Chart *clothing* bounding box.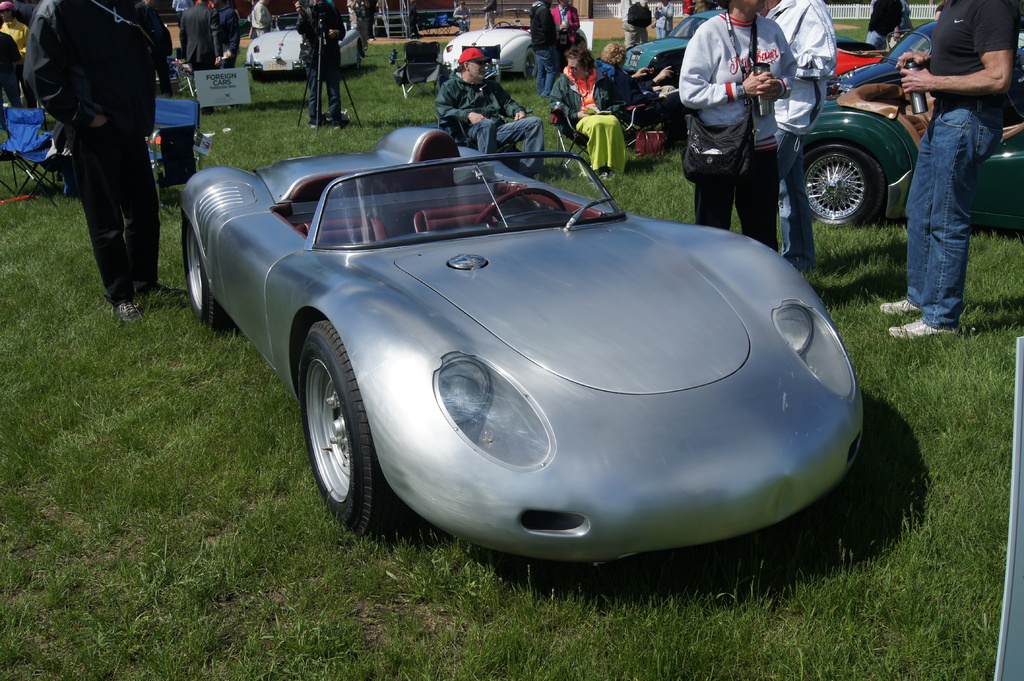
Charted: box(927, 0, 1012, 140).
